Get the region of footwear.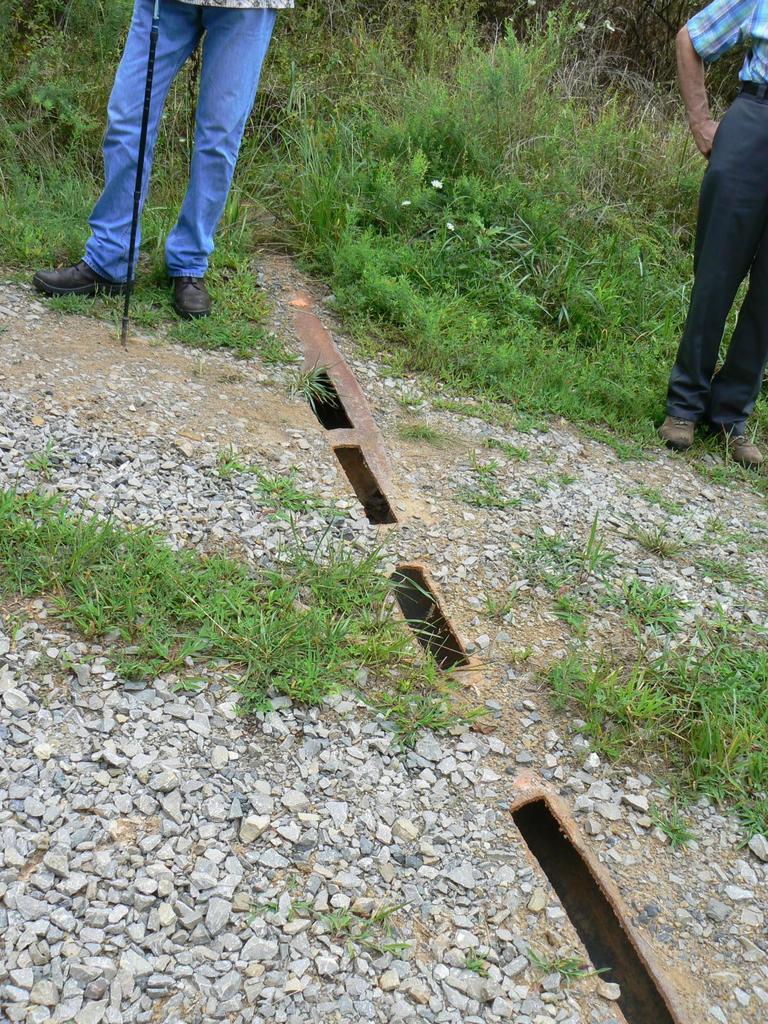
168/276/213/316.
